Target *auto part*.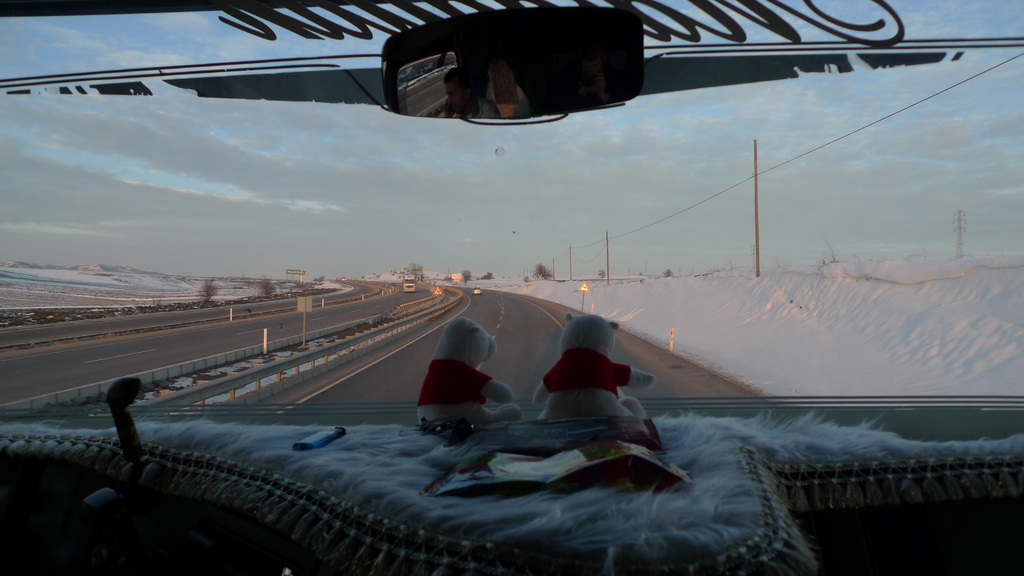
Target region: 368,10,661,115.
